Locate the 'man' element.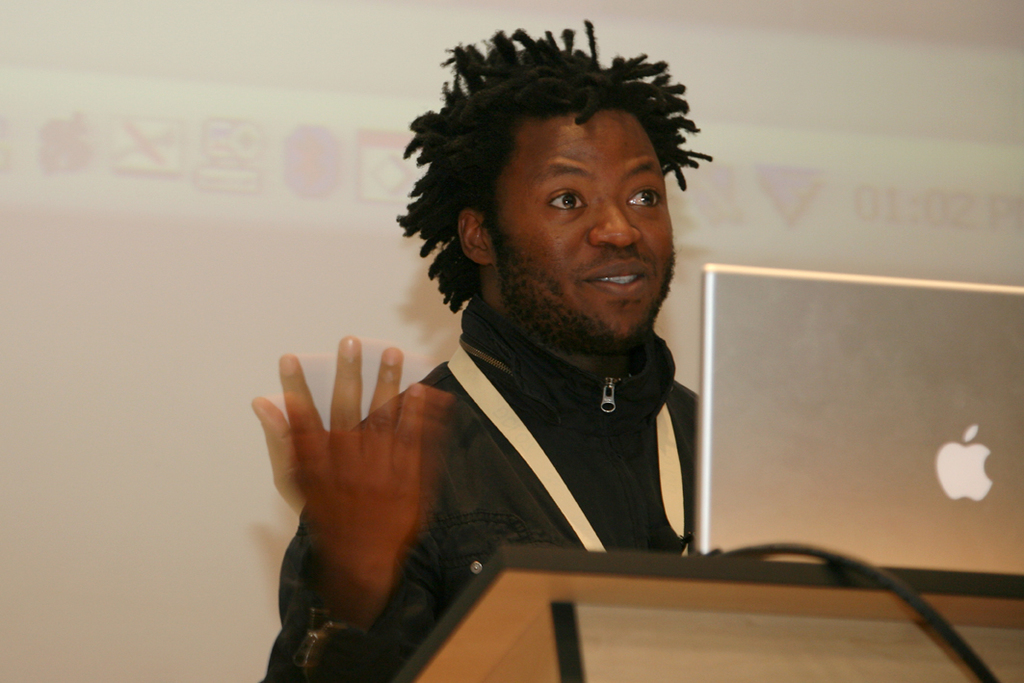
Element bbox: 300:76:782:618.
